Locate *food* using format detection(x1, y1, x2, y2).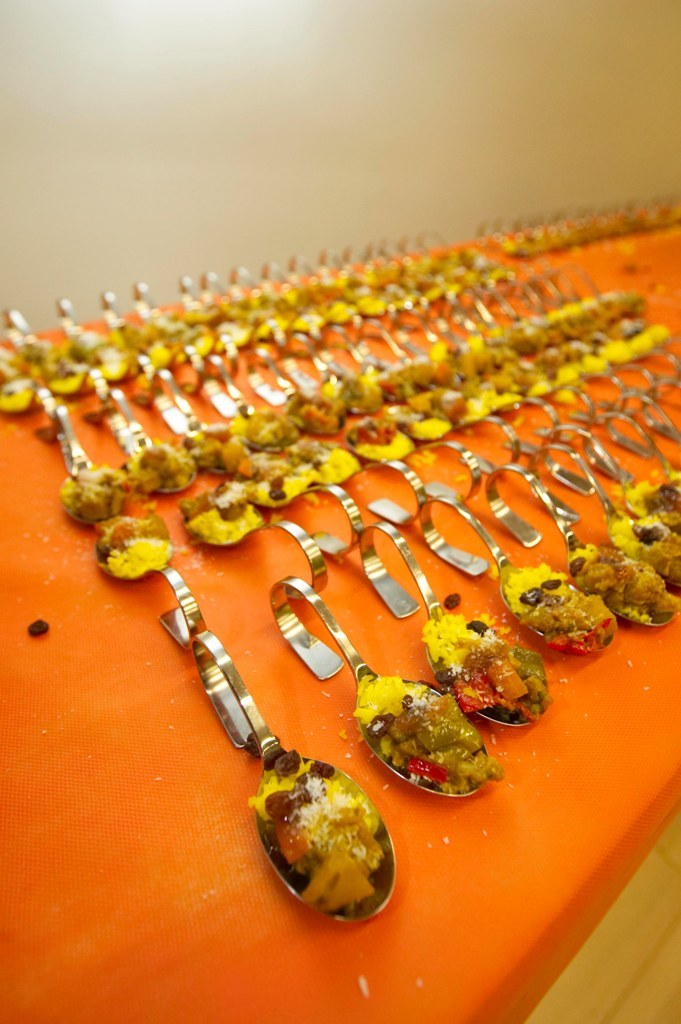
detection(398, 353, 453, 394).
